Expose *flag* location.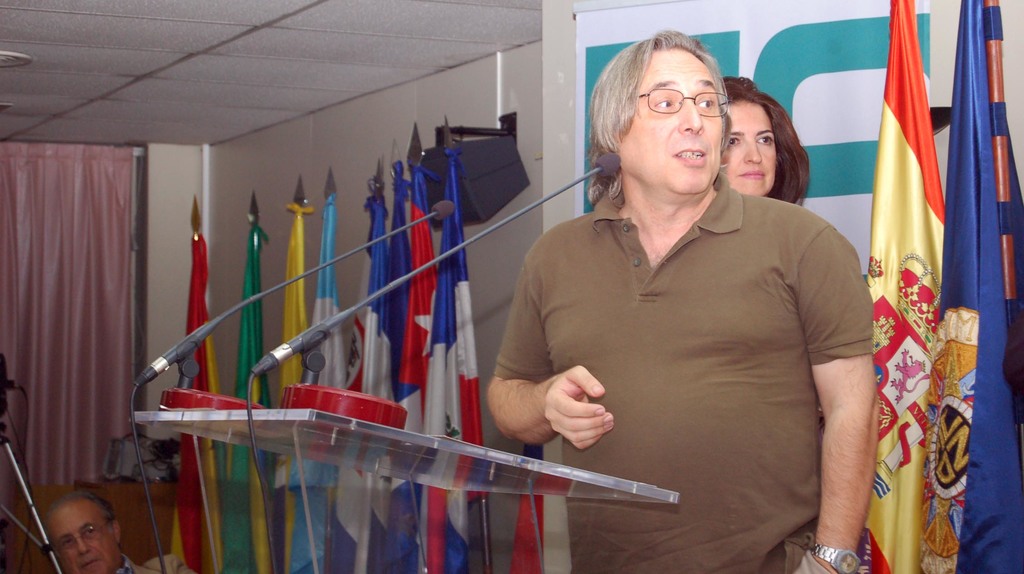
Exposed at detection(230, 209, 287, 573).
